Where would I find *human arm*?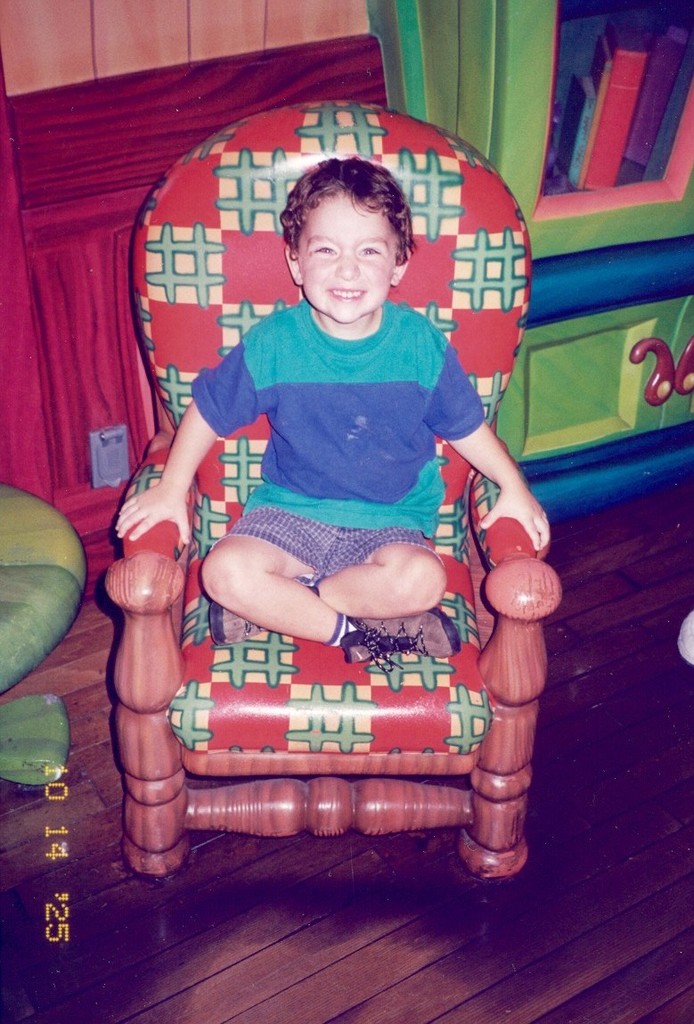
At <bbox>422, 345, 550, 534</bbox>.
